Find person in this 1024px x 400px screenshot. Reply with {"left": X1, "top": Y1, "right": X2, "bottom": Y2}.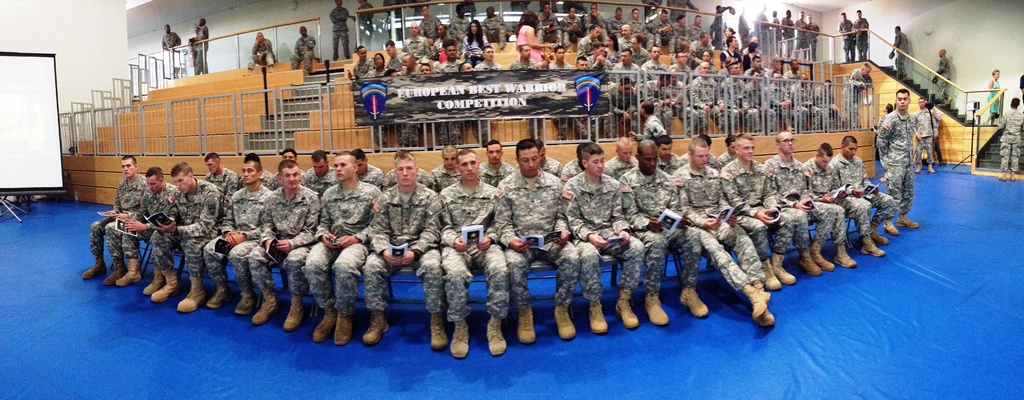
{"left": 669, "top": 140, "right": 775, "bottom": 328}.
